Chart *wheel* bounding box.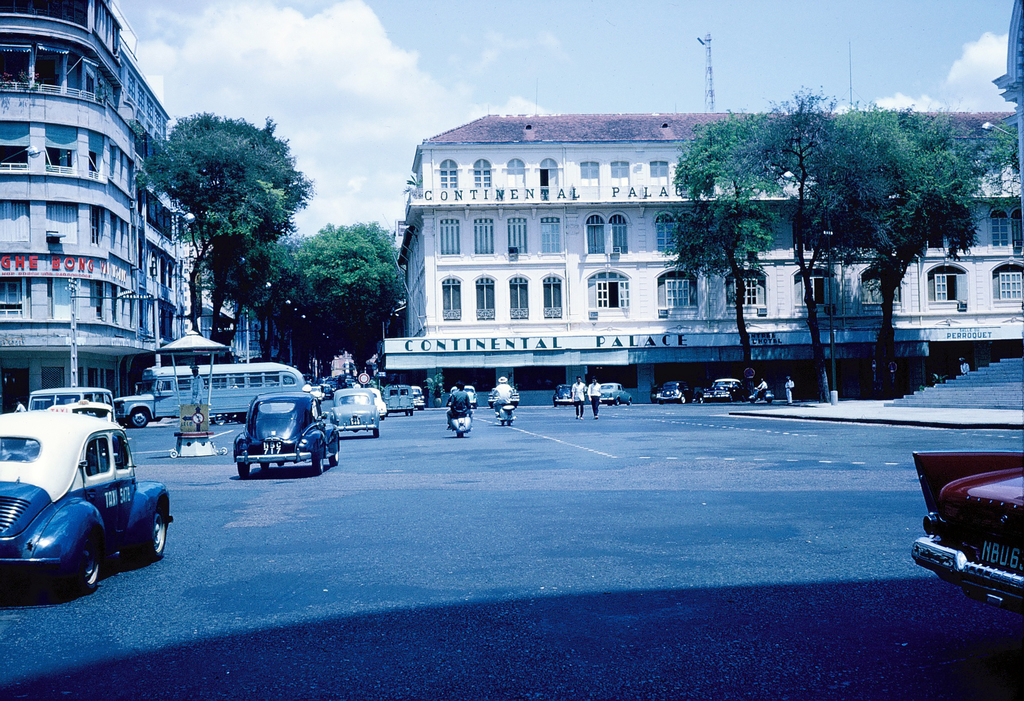
Charted: (x1=130, y1=409, x2=146, y2=428).
